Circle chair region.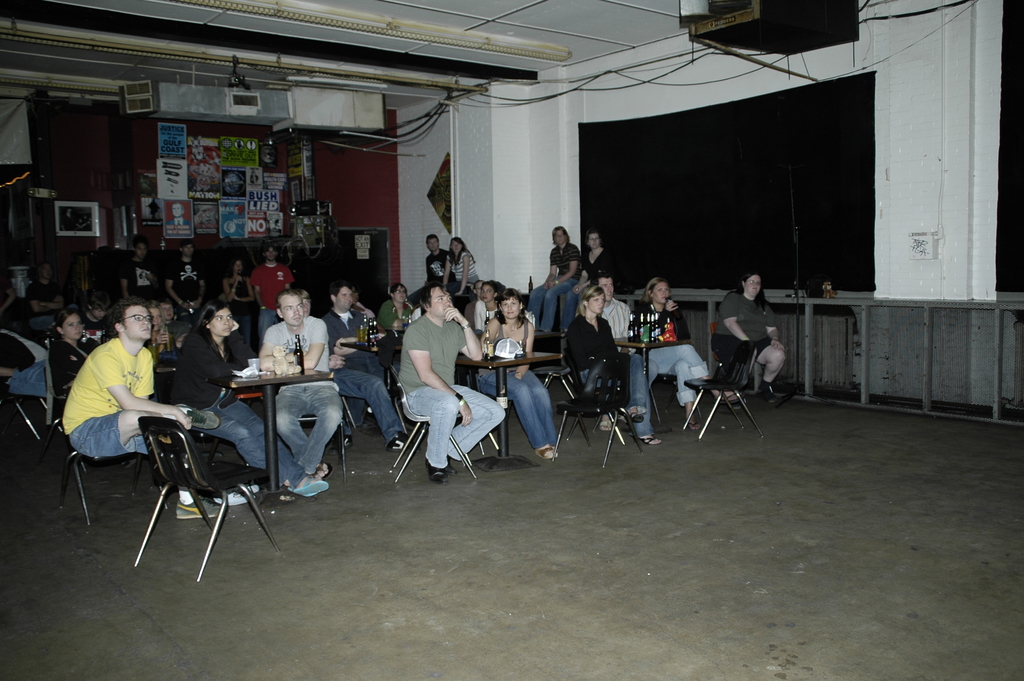
Region: rect(684, 340, 765, 441).
